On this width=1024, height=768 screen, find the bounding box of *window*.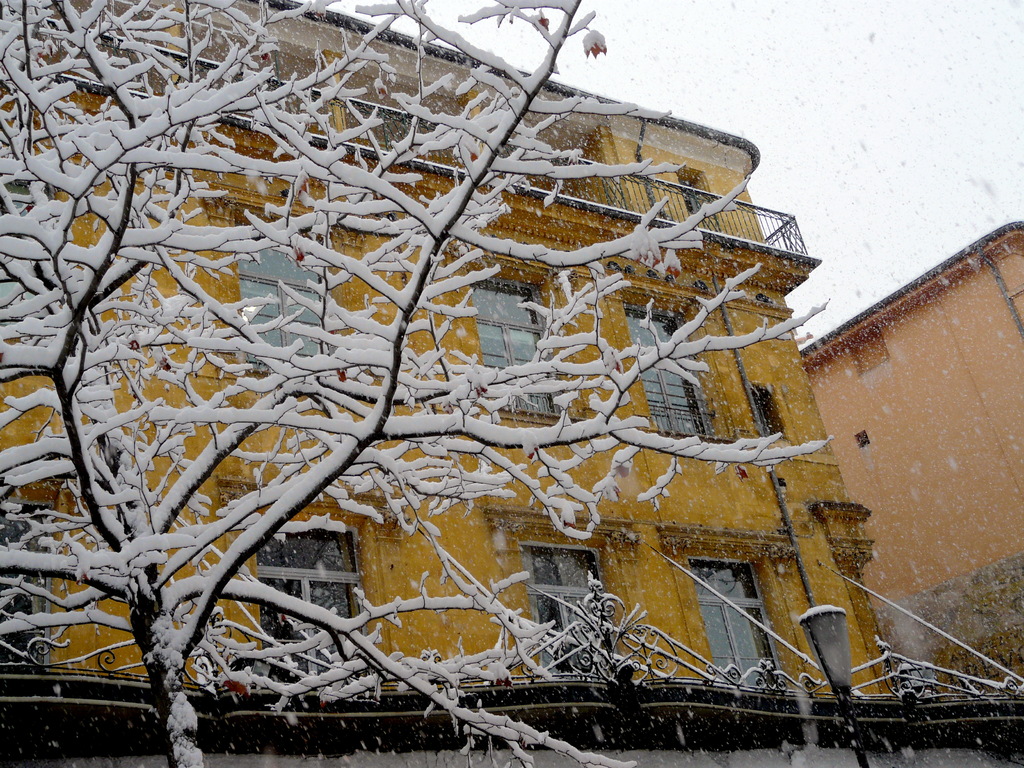
Bounding box: locate(520, 546, 616, 677).
